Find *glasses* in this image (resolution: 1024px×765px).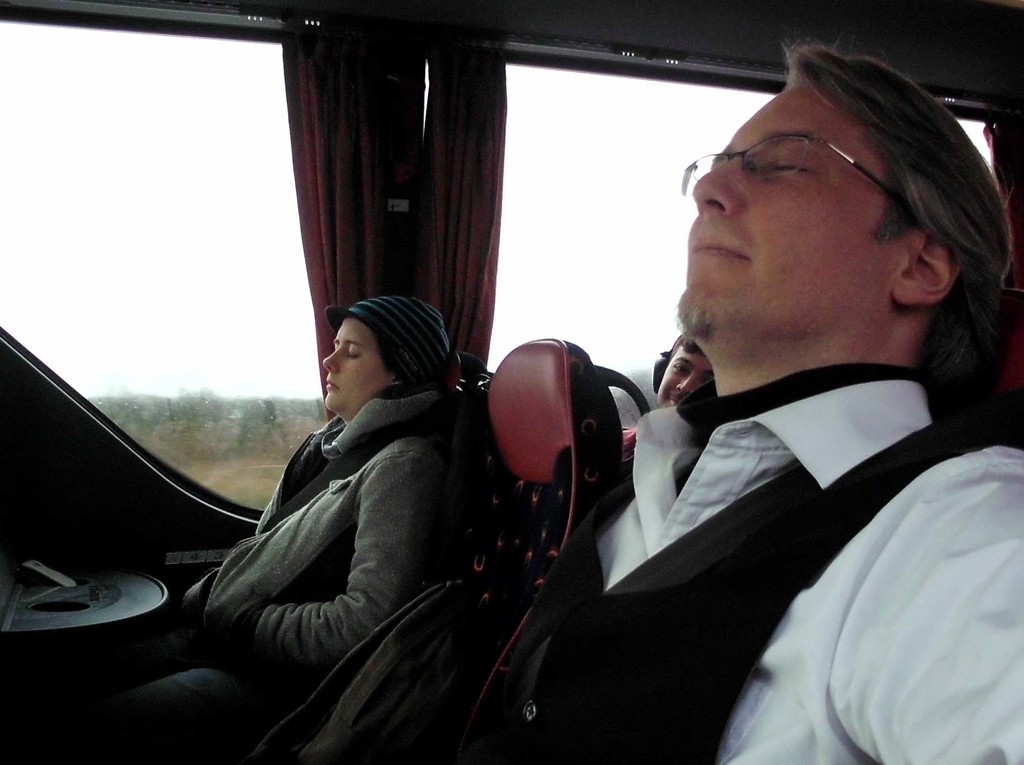
(676, 138, 912, 219).
